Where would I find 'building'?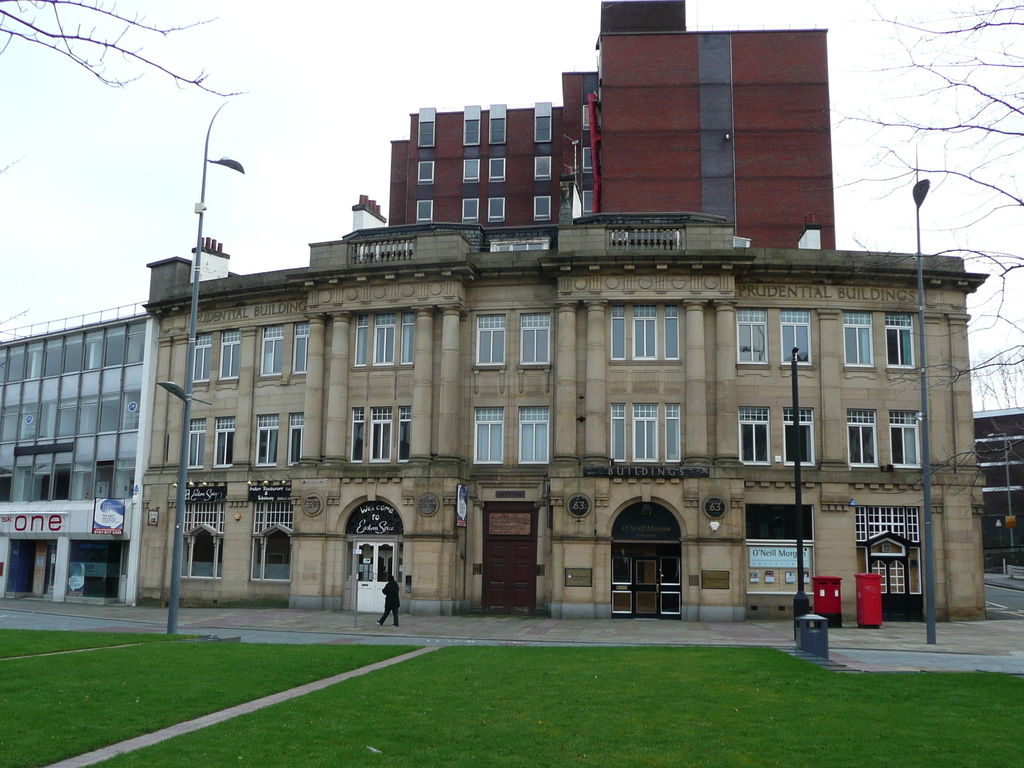
At <region>969, 405, 1023, 575</region>.
